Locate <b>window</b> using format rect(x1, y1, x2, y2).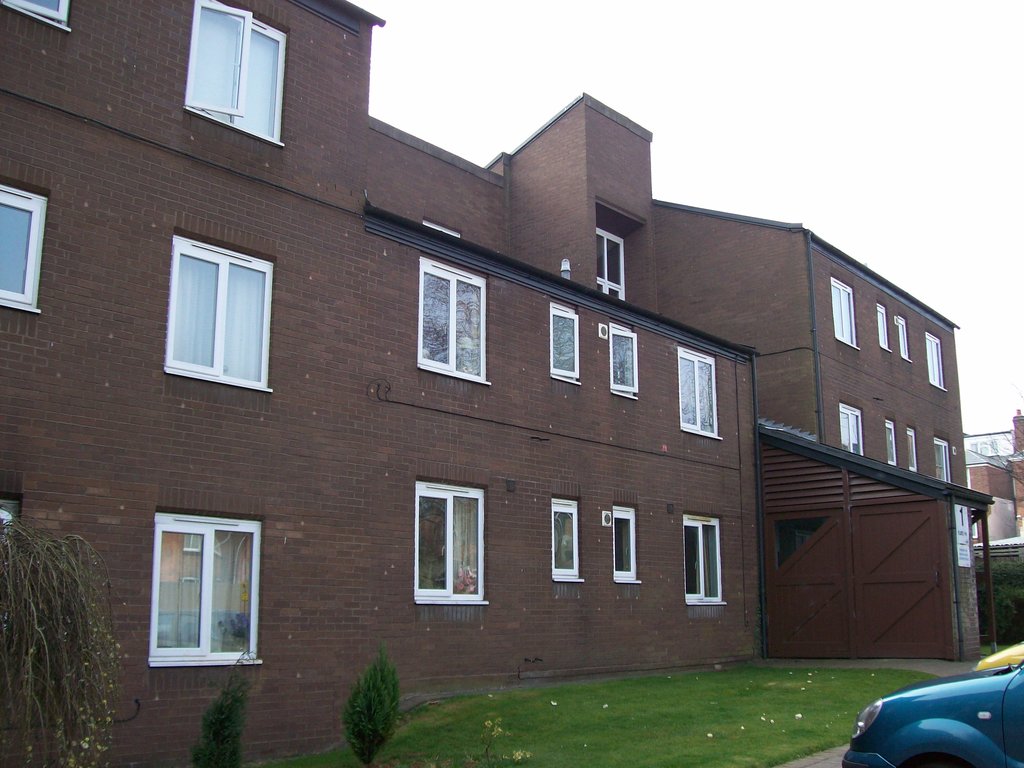
rect(904, 424, 923, 474).
